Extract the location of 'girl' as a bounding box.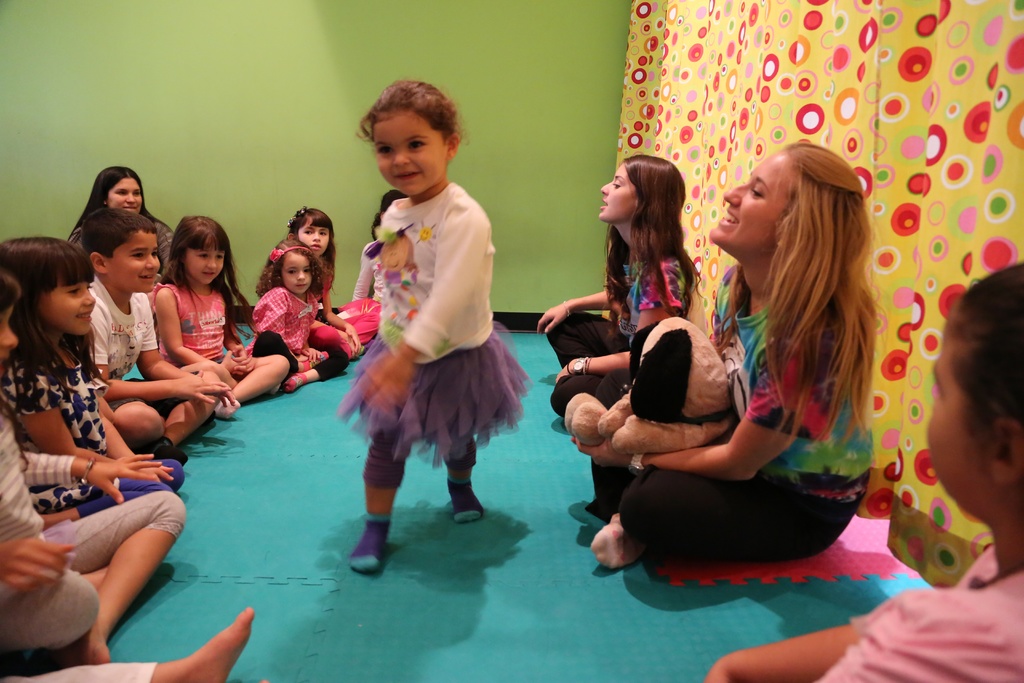
rect(147, 212, 294, 417).
